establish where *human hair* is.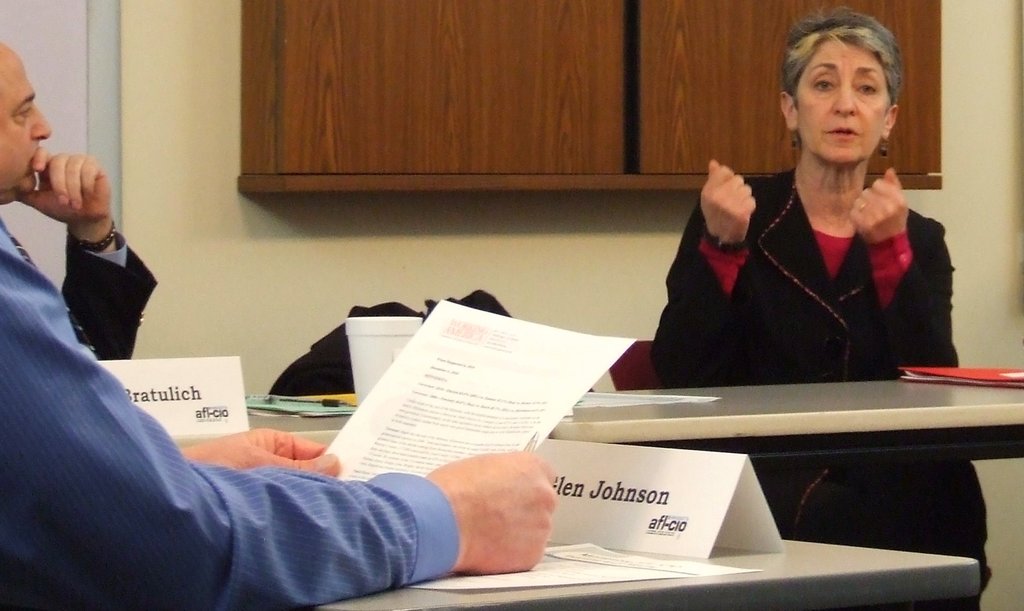
Established at <region>793, 17, 905, 129</region>.
